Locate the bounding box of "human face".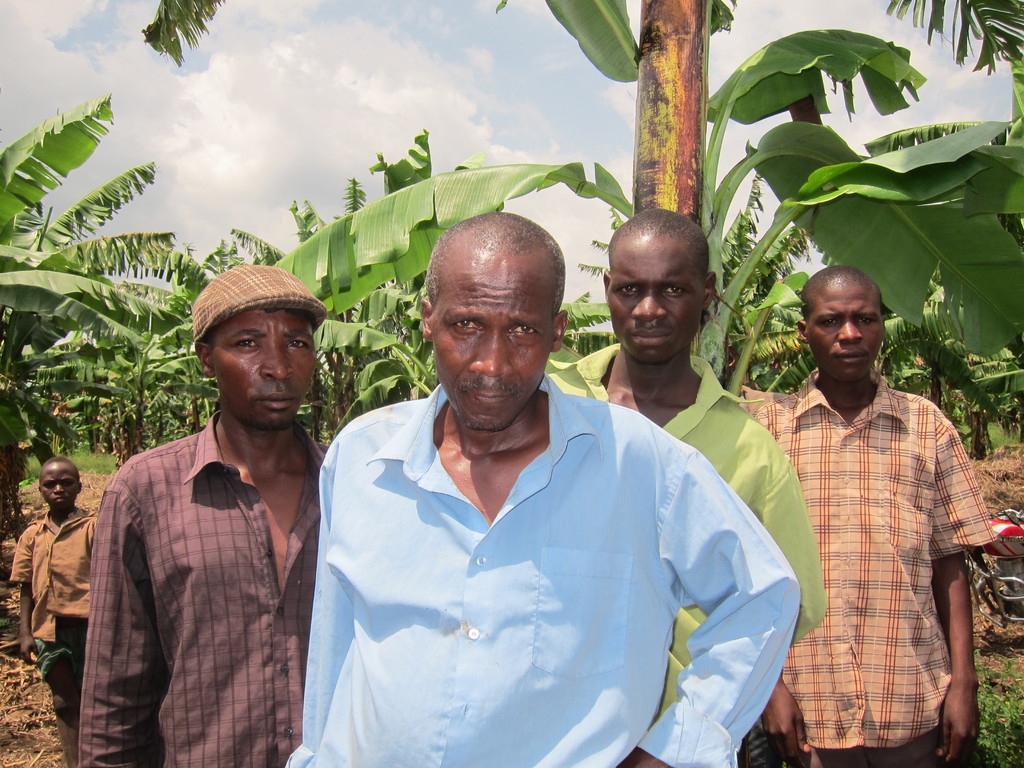
Bounding box: (left=40, top=463, right=77, bottom=516).
